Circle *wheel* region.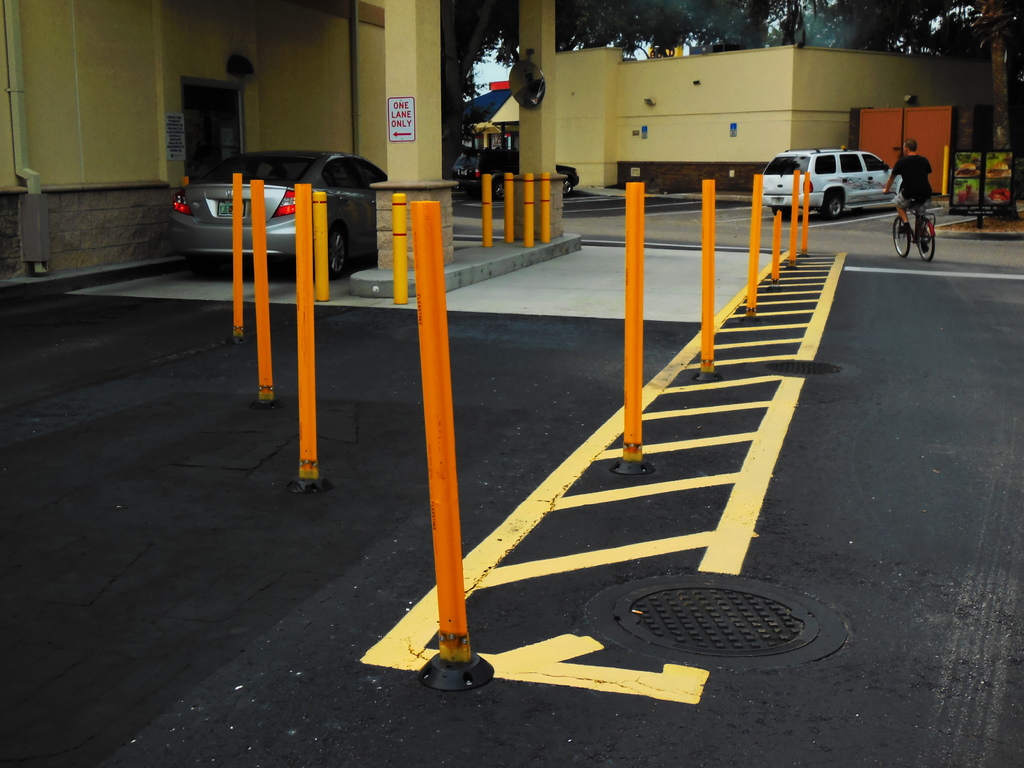
Region: bbox=[892, 215, 910, 256].
